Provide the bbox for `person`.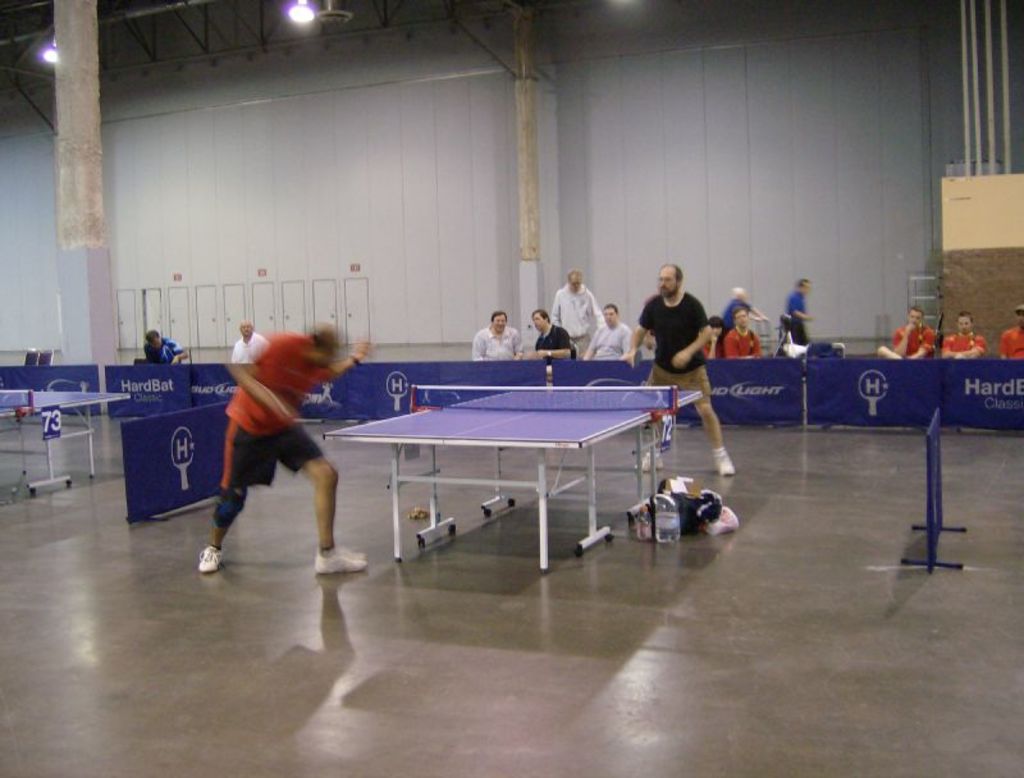
locate(704, 317, 722, 360).
